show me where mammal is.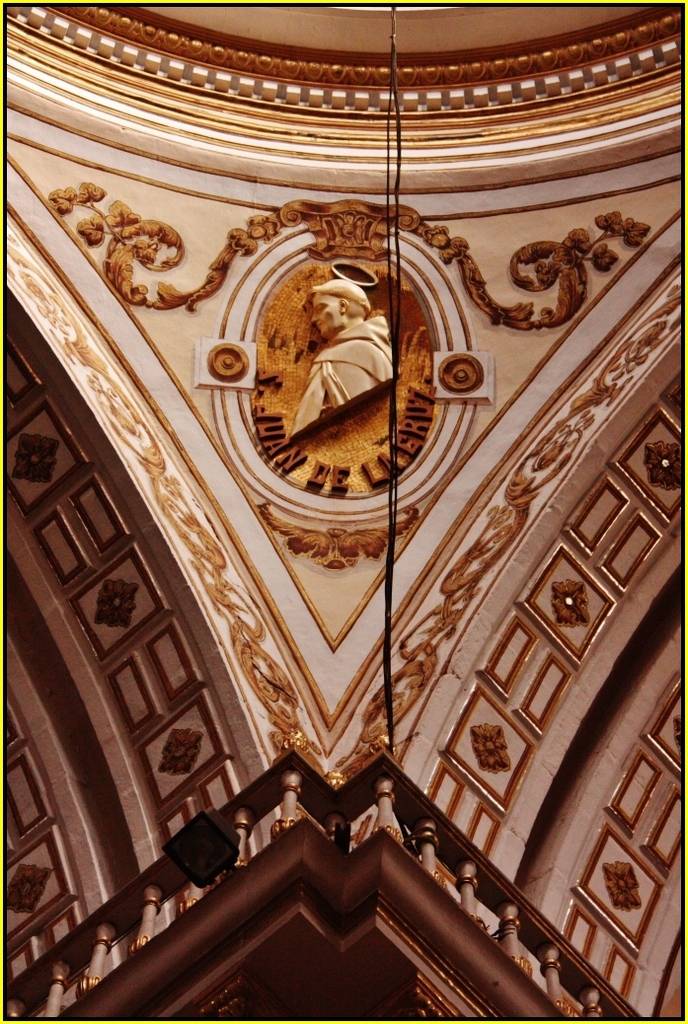
mammal is at {"x1": 289, "y1": 289, "x2": 397, "y2": 438}.
